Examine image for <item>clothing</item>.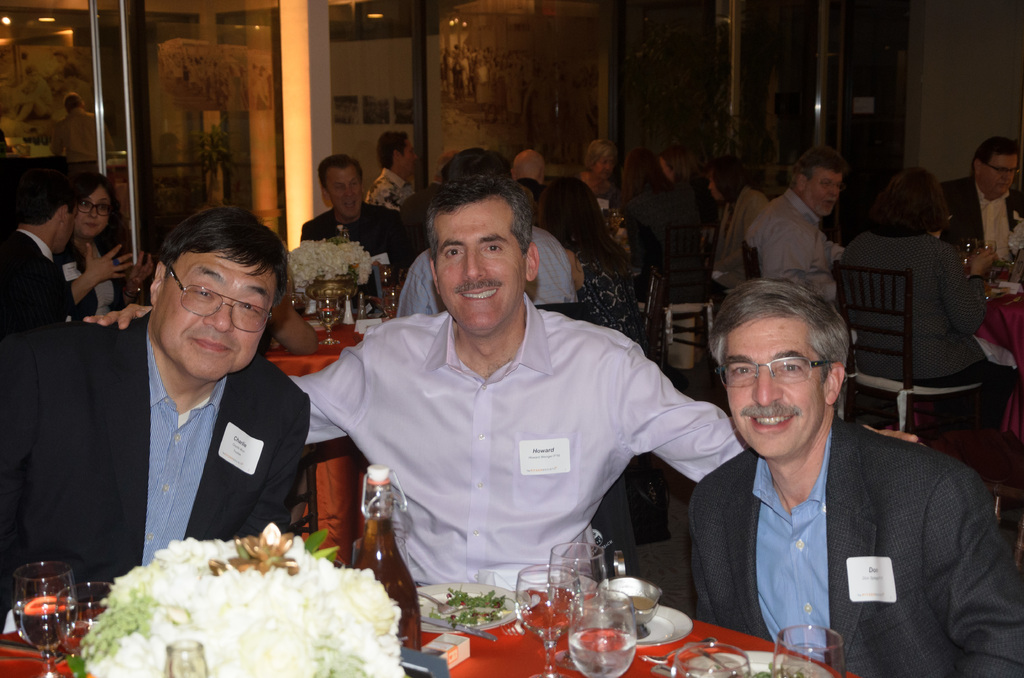
Examination result: pyautogui.locateOnScreen(837, 232, 1014, 417).
